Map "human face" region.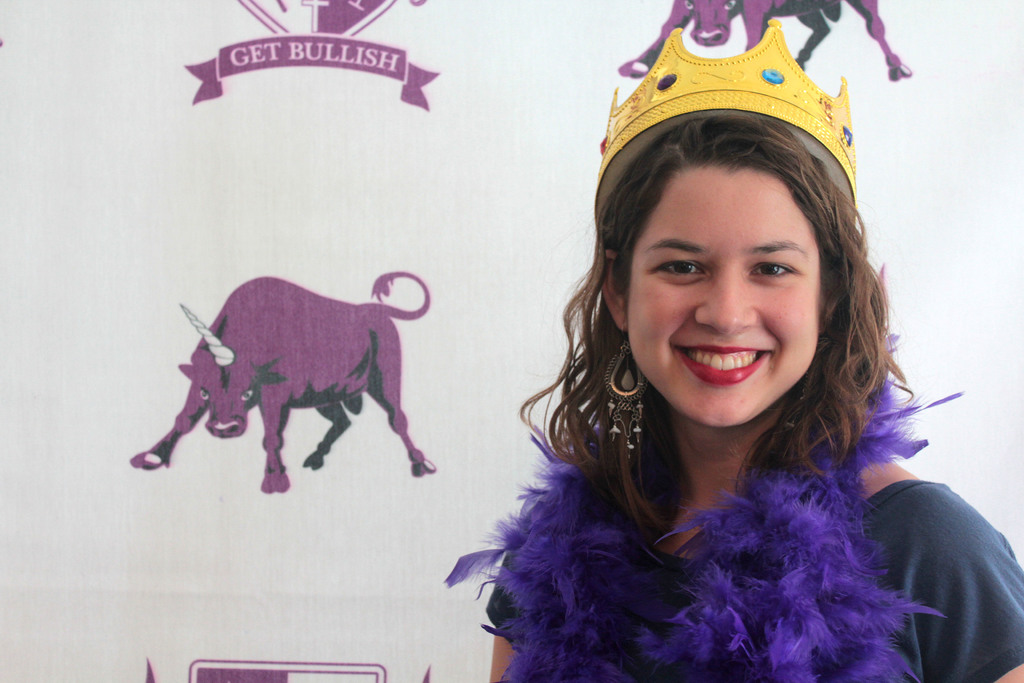
Mapped to detection(626, 163, 819, 426).
